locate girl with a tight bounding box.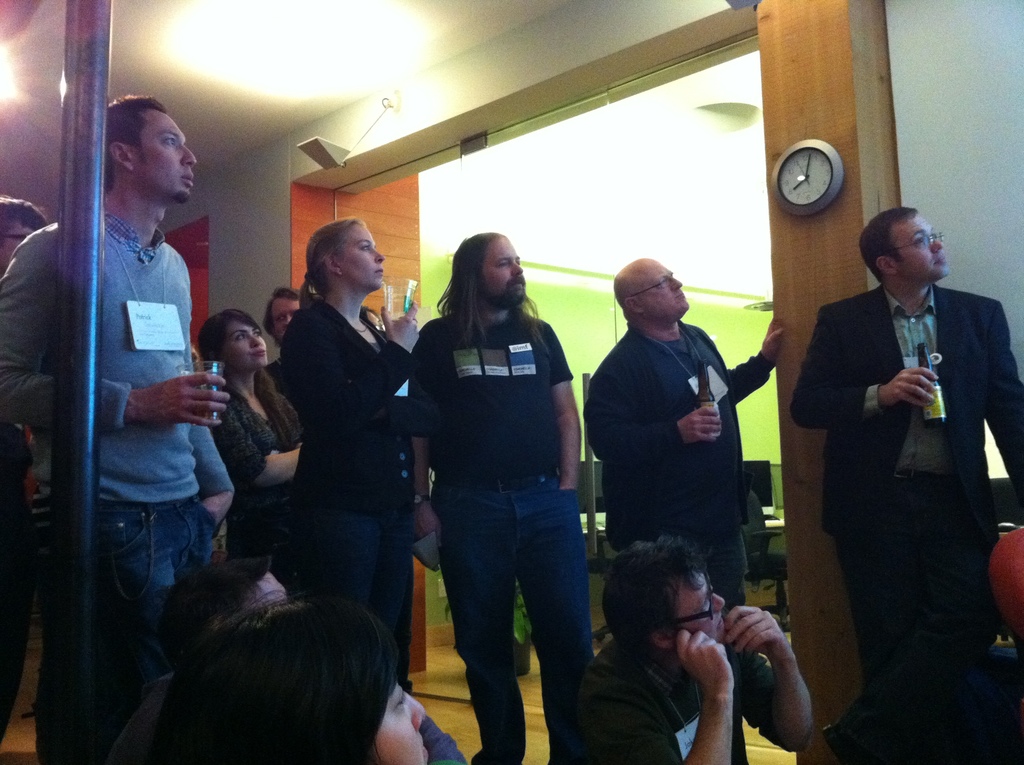
{"x1": 277, "y1": 214, "x2": 419, "y2": 667}.
